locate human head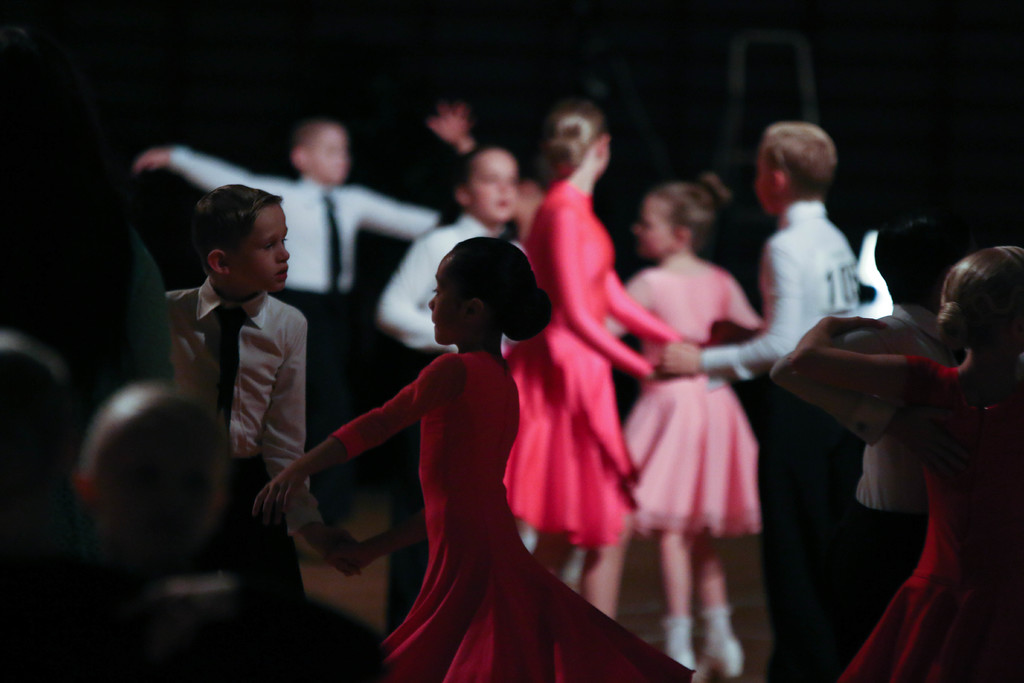
936 247 1023 353
